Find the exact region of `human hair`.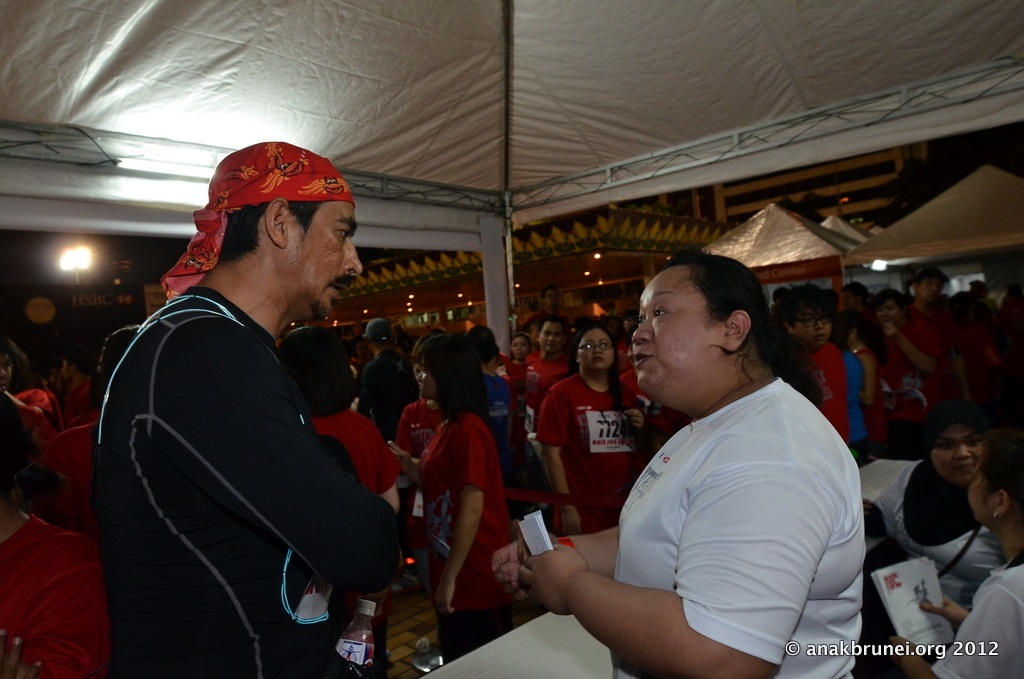
Exact region: bbox=[276, 323, 359, 419].
